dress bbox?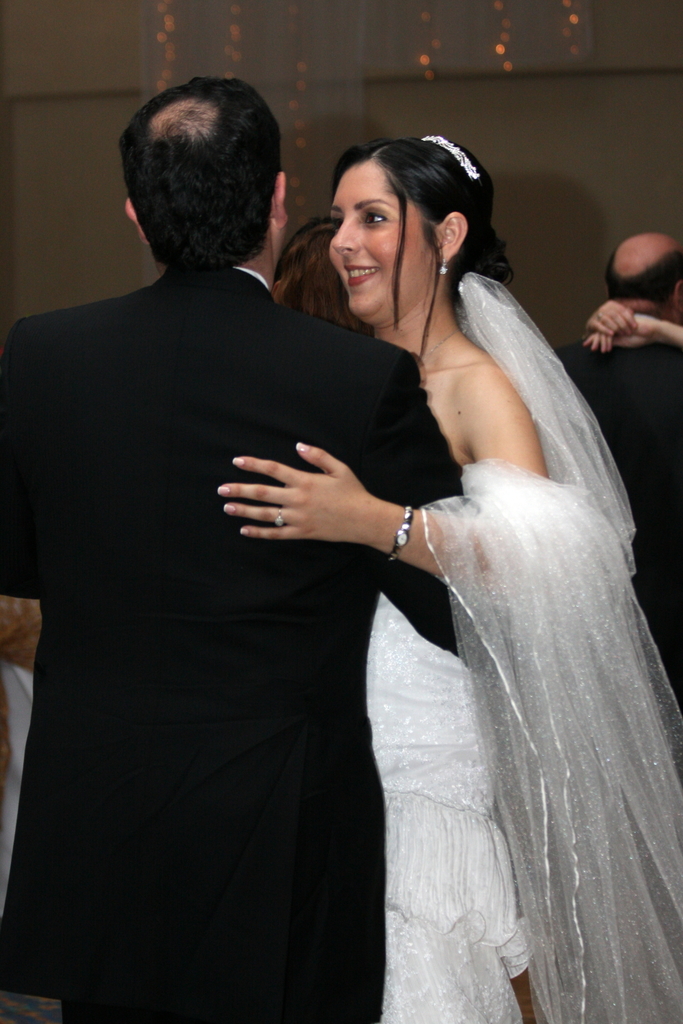
[362,595,532,1023]
